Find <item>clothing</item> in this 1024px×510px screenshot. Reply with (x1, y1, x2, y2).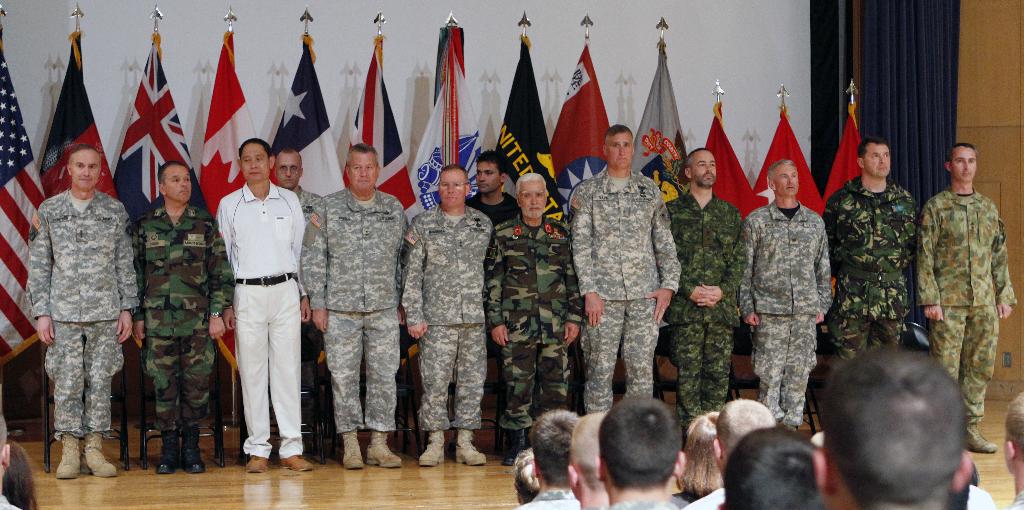
(27, 180, 149, 438).
